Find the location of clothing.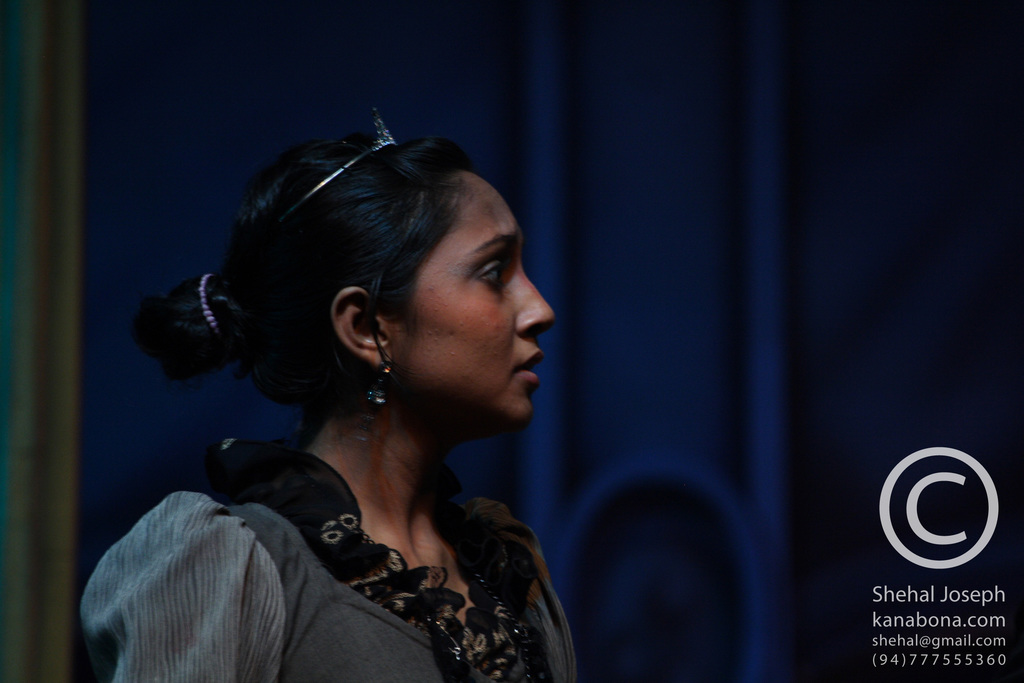
Location: 113/372/602/680.
